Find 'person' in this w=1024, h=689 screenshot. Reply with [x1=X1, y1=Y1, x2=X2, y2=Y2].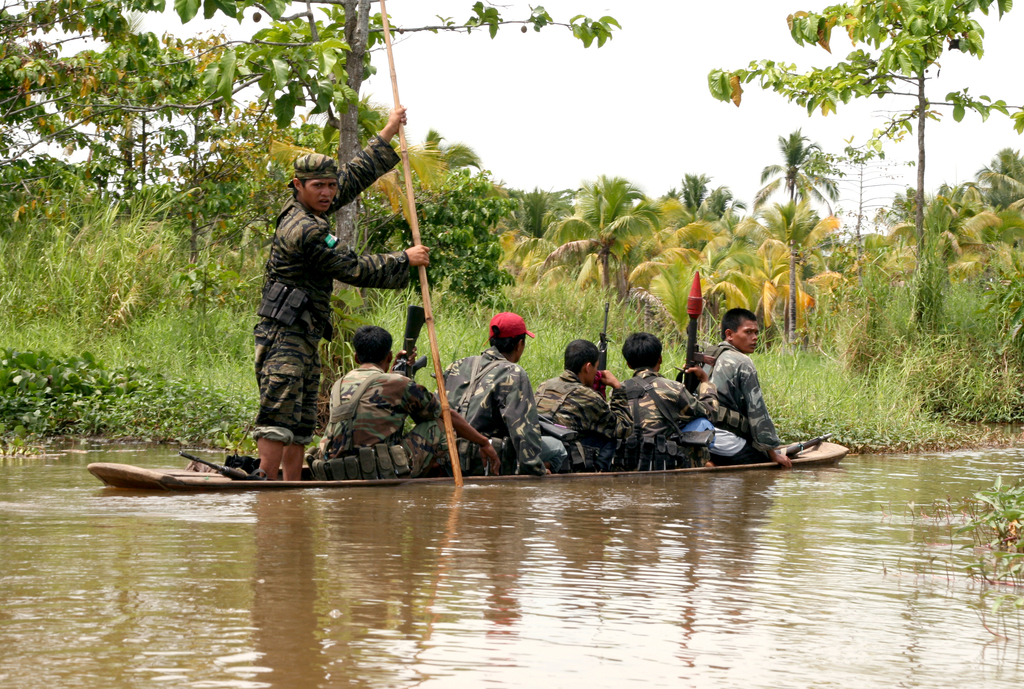
[x1=622, y1=330, x2=721, y2=468].
